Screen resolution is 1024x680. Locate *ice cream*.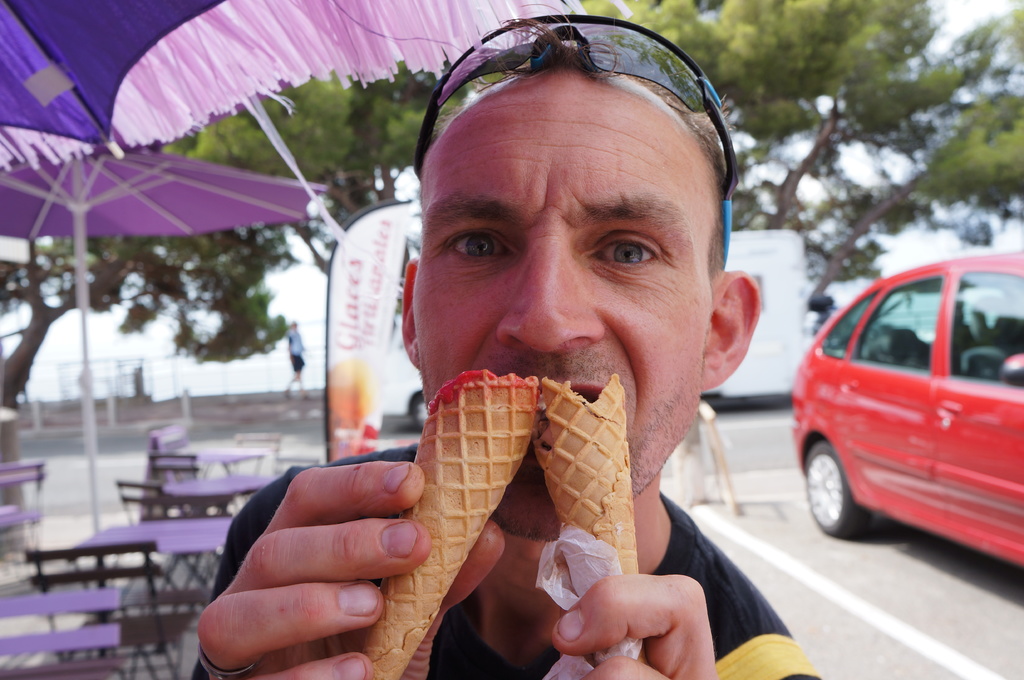
box(530, 374, 634, 679).
